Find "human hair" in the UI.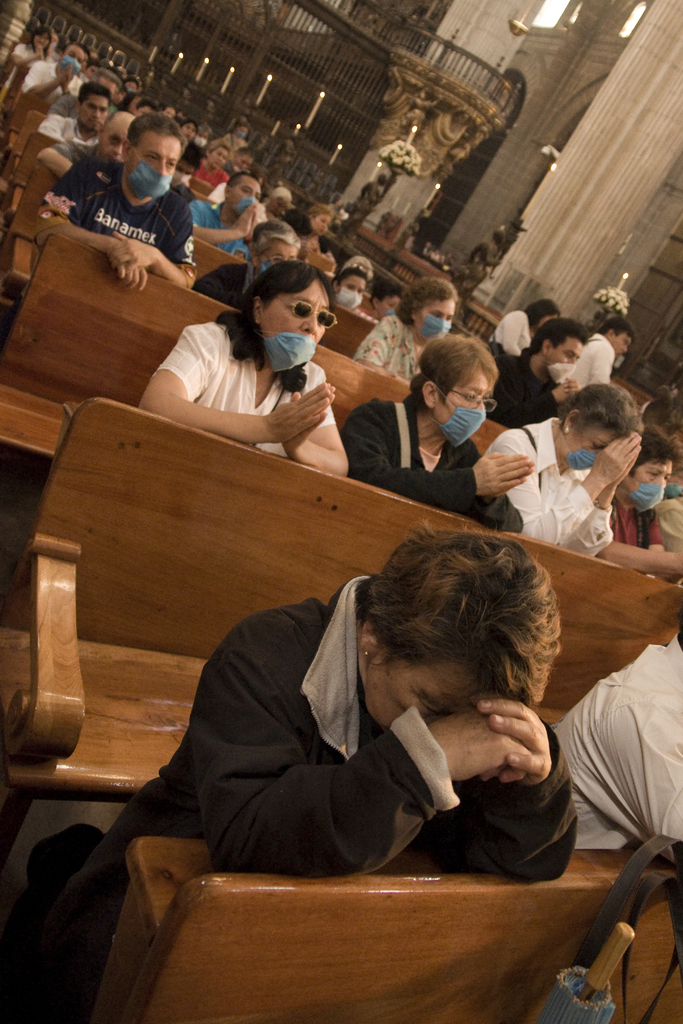
UI element at 284,210,315,241.
